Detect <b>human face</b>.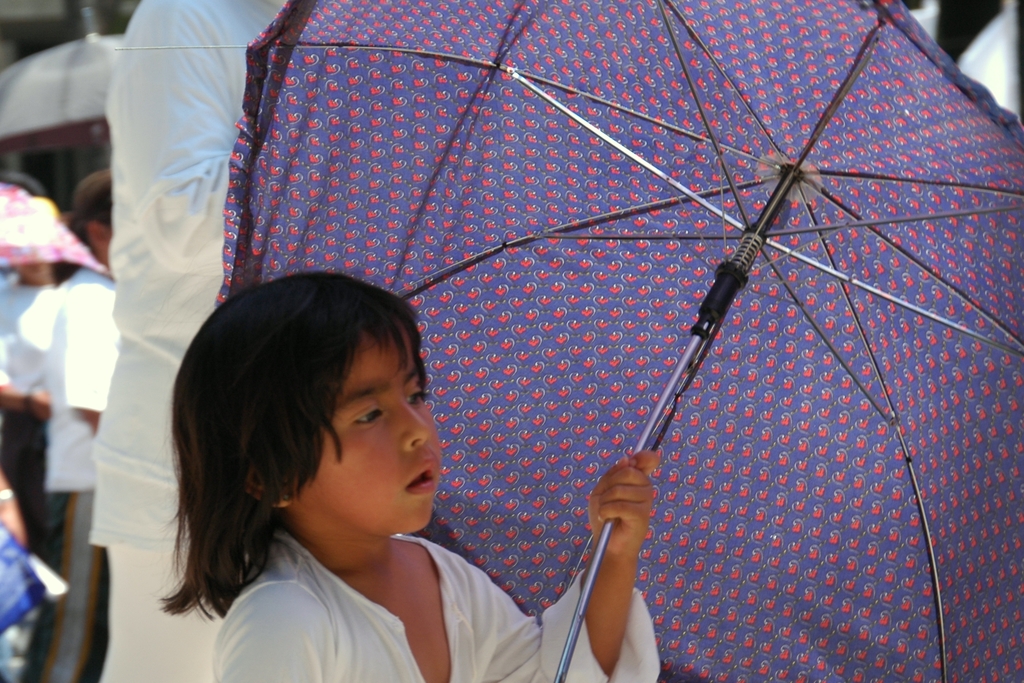
Detected at <bbox>301, 334, 447, 536</bbox>.
